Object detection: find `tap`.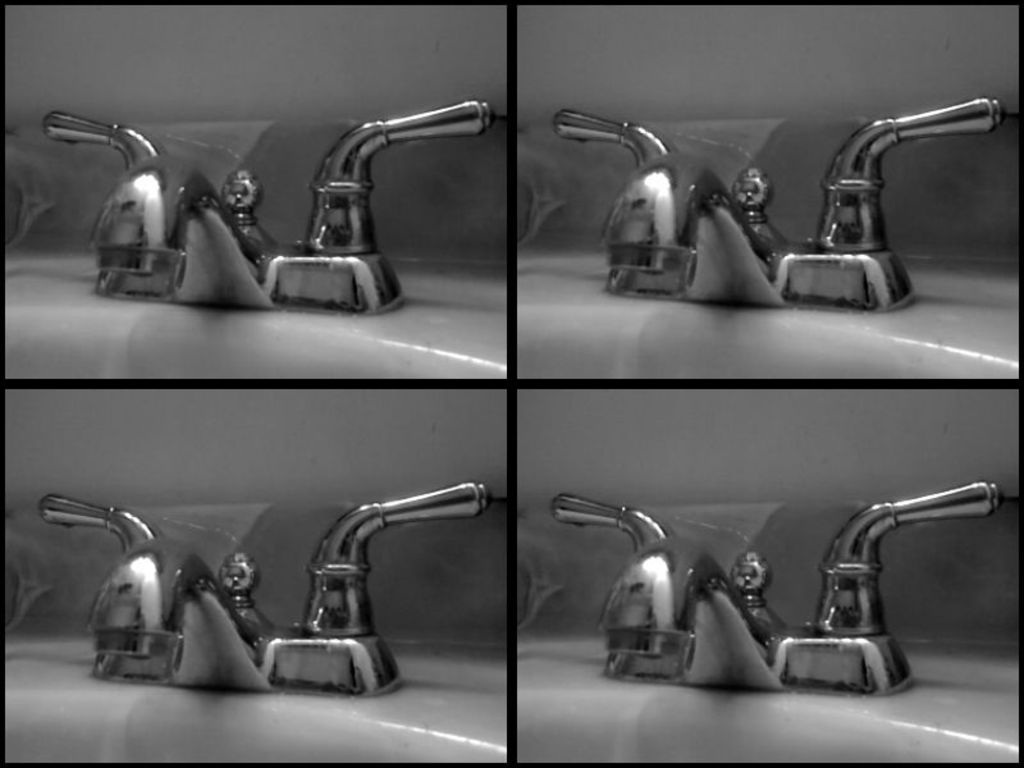
bbox=[607, 470, 996, 727].
